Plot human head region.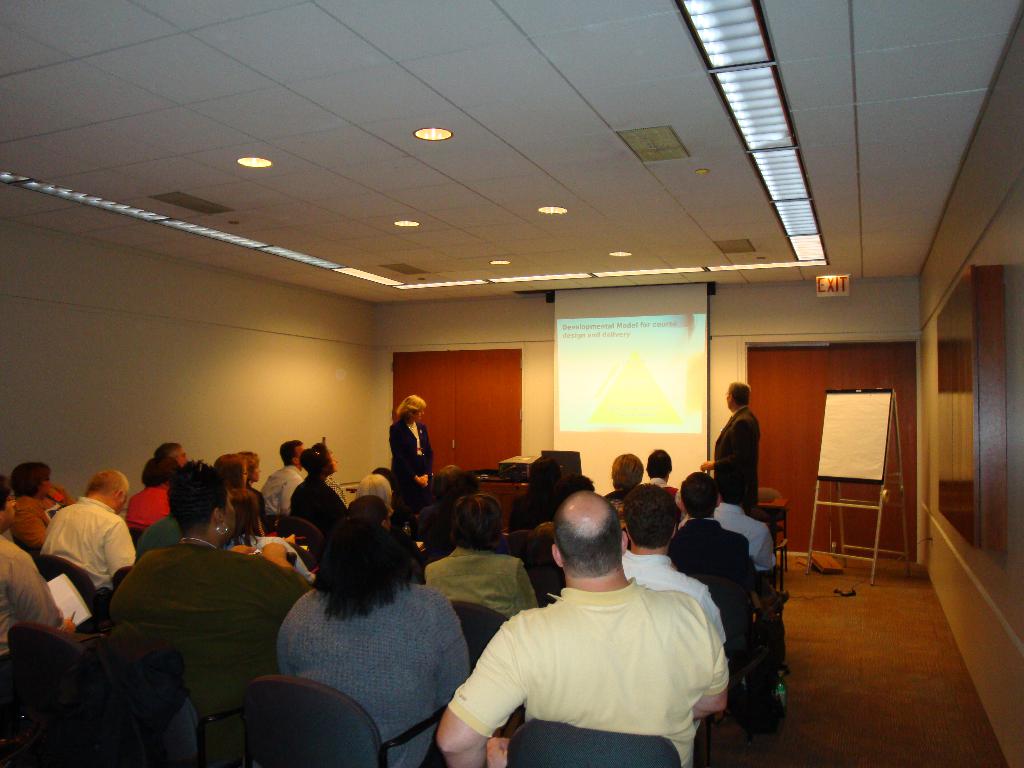
Plotted at left=427, top=465, right=475, bottom=504.
